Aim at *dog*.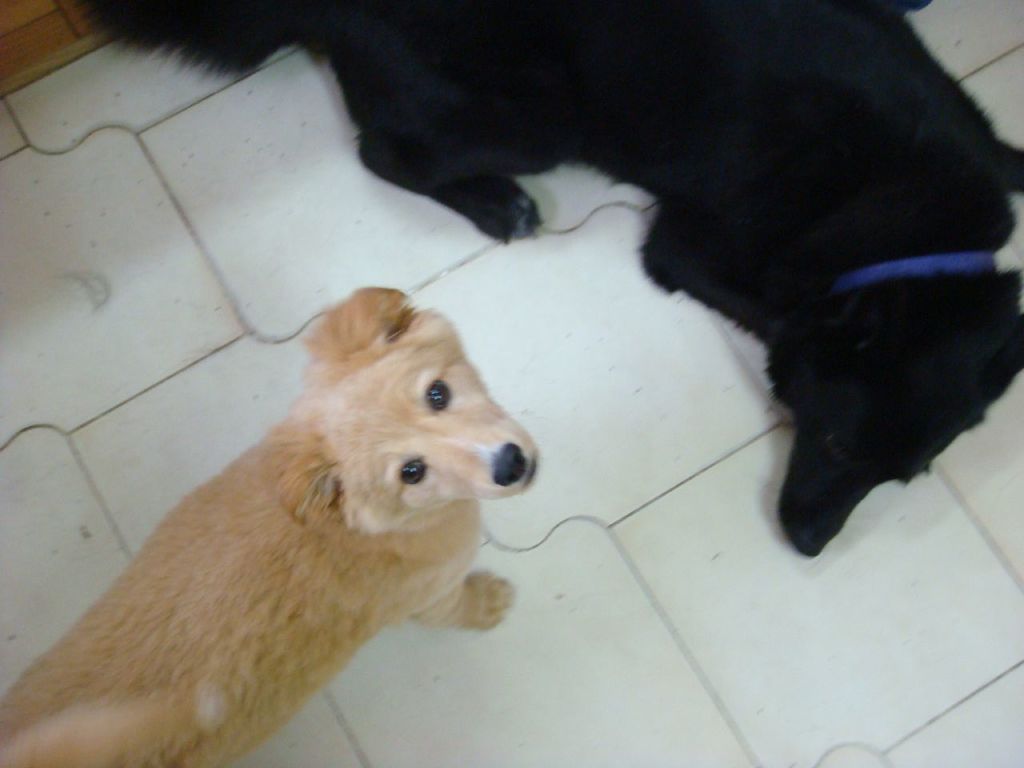
Aimed at bbox=(0, 282, 542, 767).
